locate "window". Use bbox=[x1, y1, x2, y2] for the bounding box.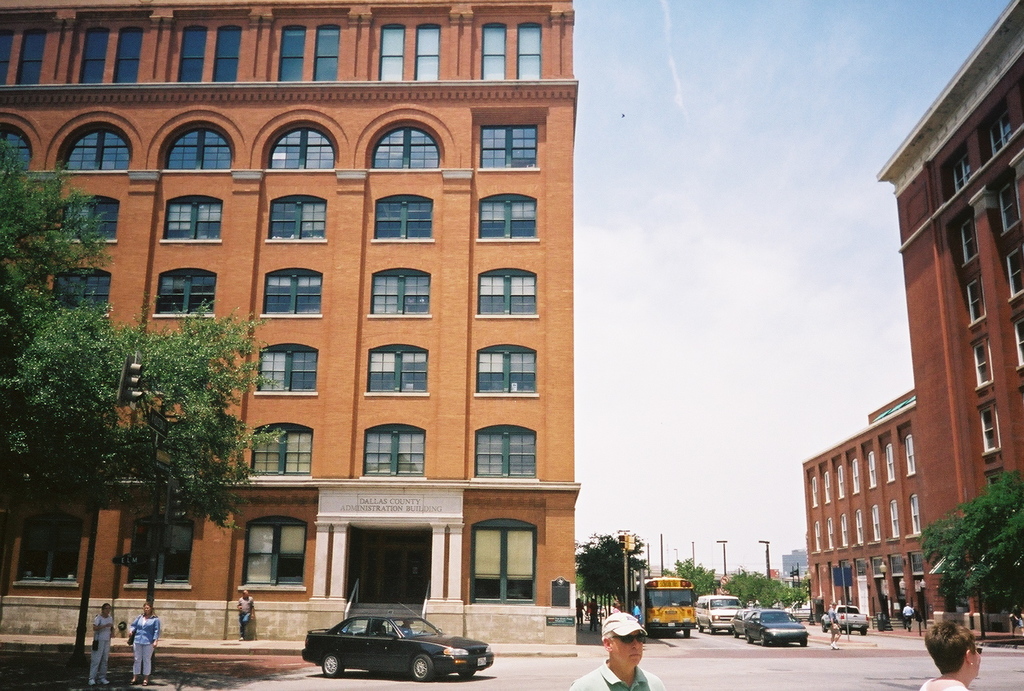
bbox=[471, 345, 541, 393].
